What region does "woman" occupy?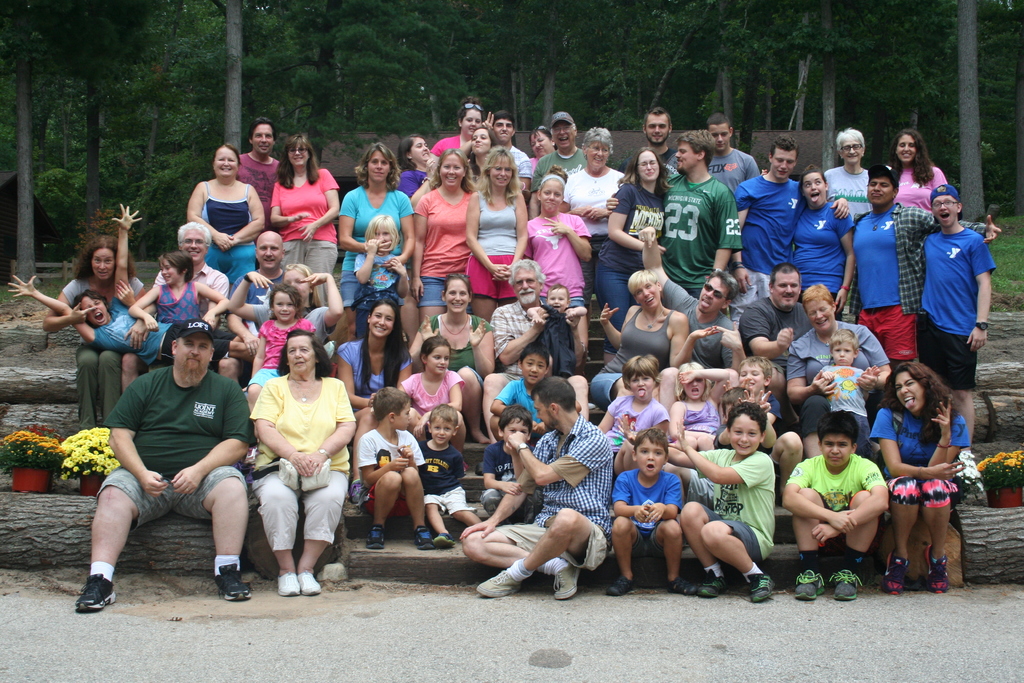
<box>785,283,895,457</box>.
